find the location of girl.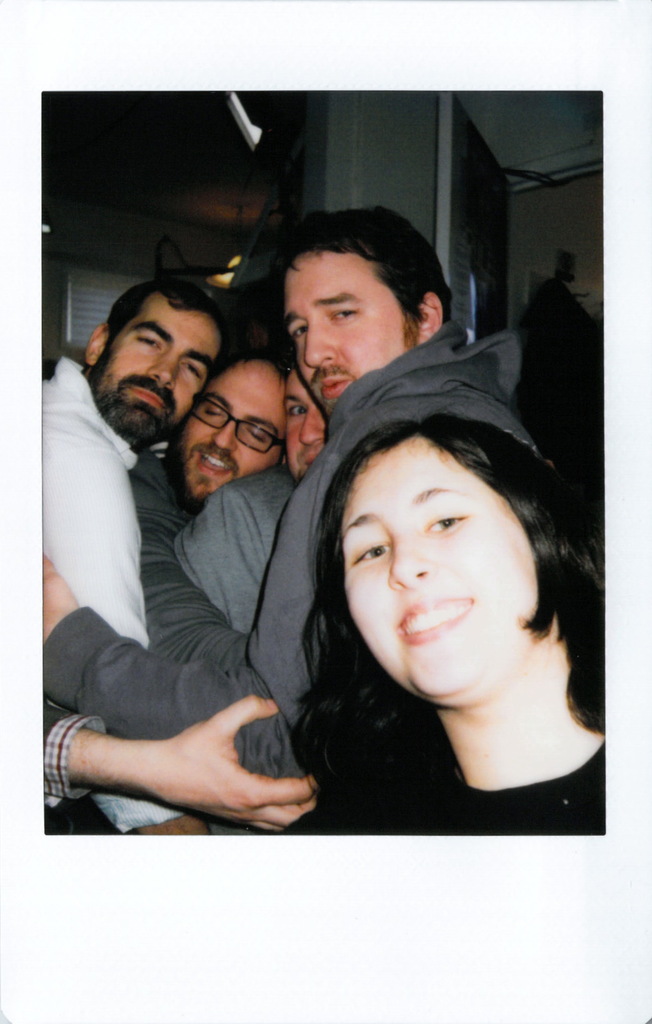
Location: x1=291 y1=421 x2=611 y2=837.
